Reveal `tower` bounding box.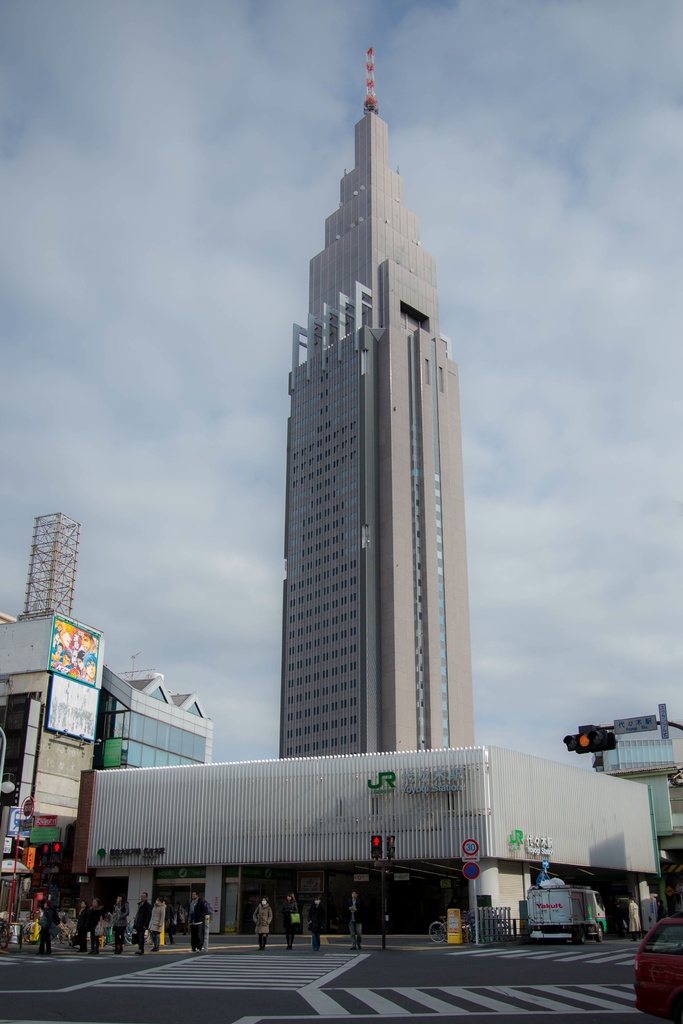
Revealed: BBox(274, 44, 476, 759).
